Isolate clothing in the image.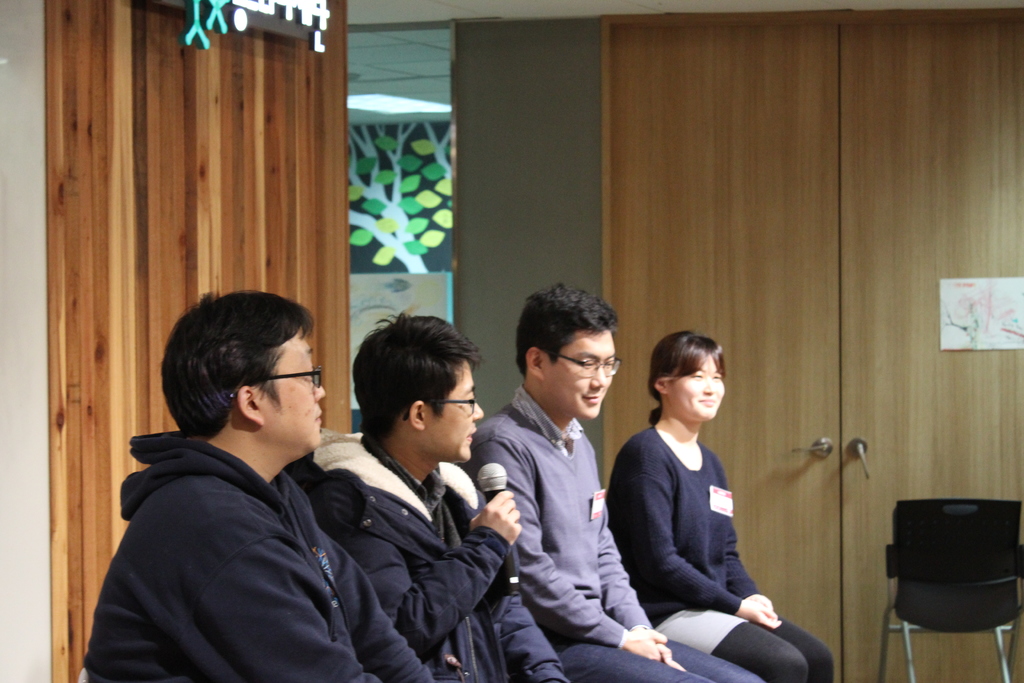
Isolated region: x1=281 y1=422 x2=567 y2=682.
